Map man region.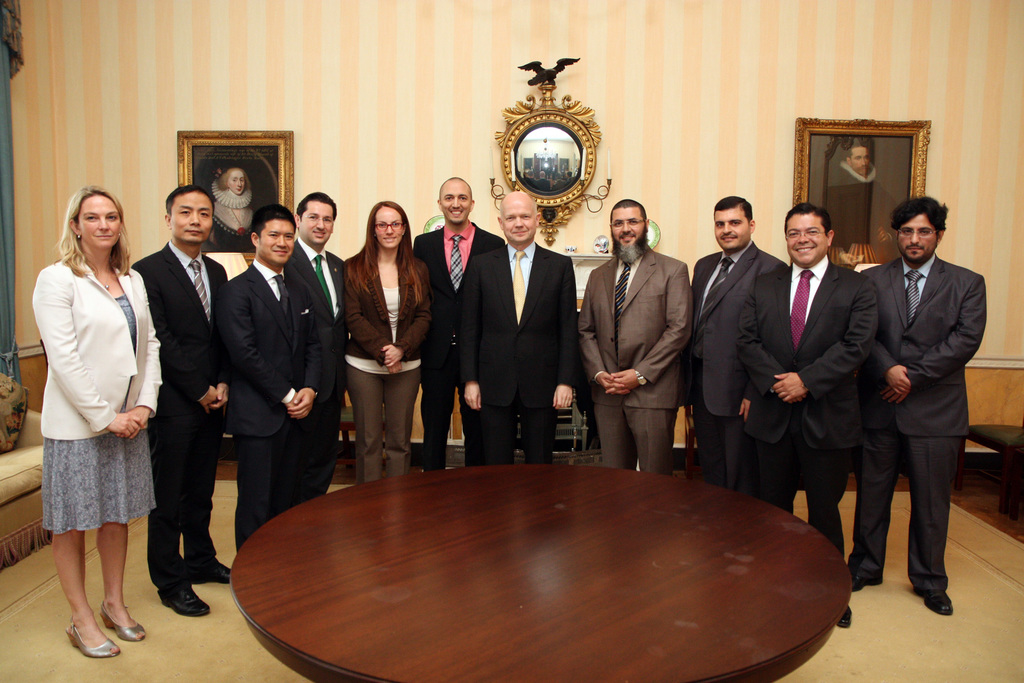
Mapped to 573:195:686:470.
